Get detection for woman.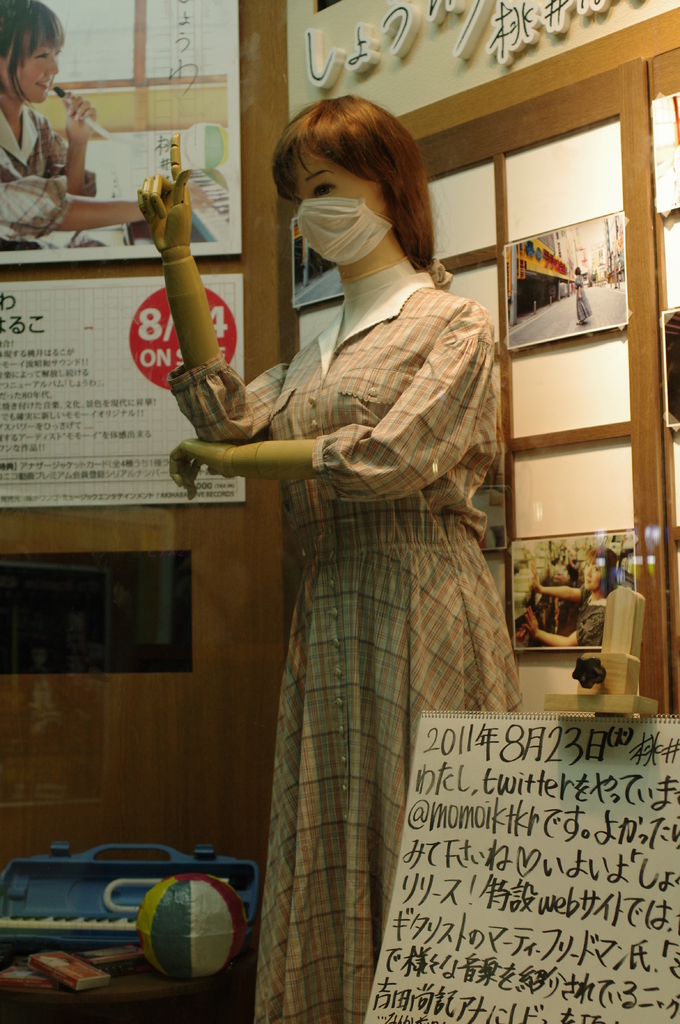
Detection: 0:0:147:237.
